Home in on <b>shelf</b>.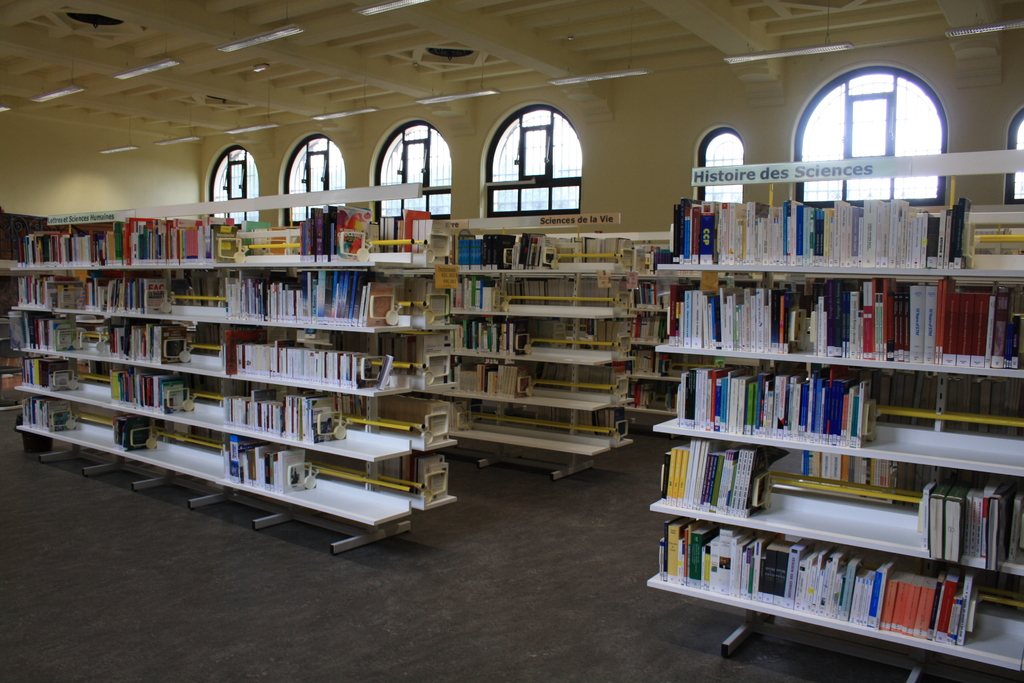
Homed in at [x1=562, y1=214, x2=696, y2=423].
